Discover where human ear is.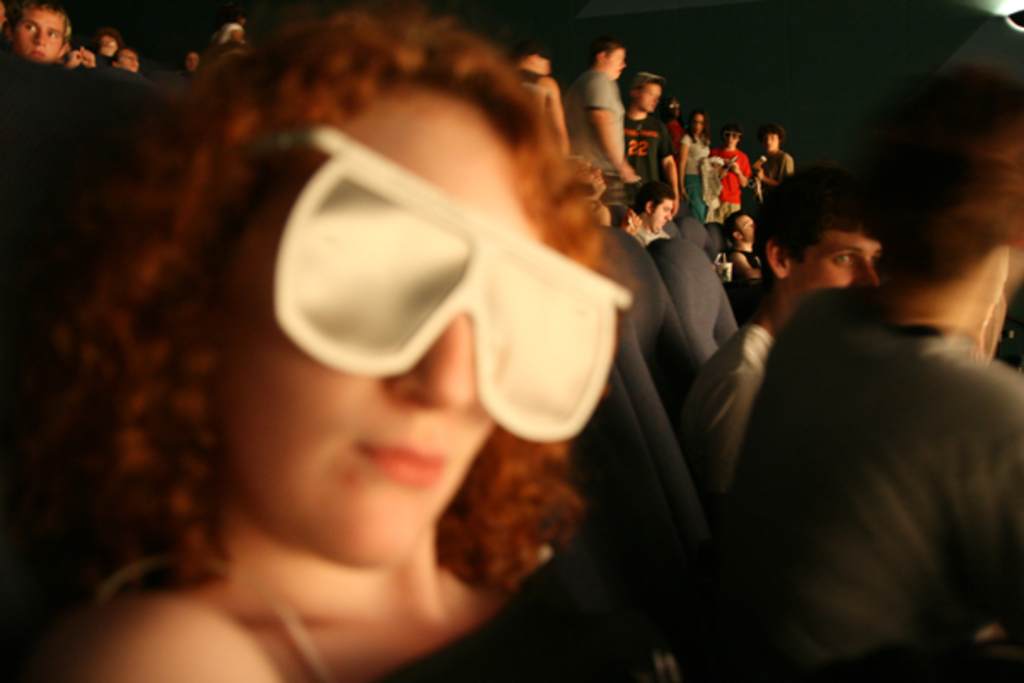
Discovered at {"left": 642, "top": 201, "right": 655, "bottom": 215}.
